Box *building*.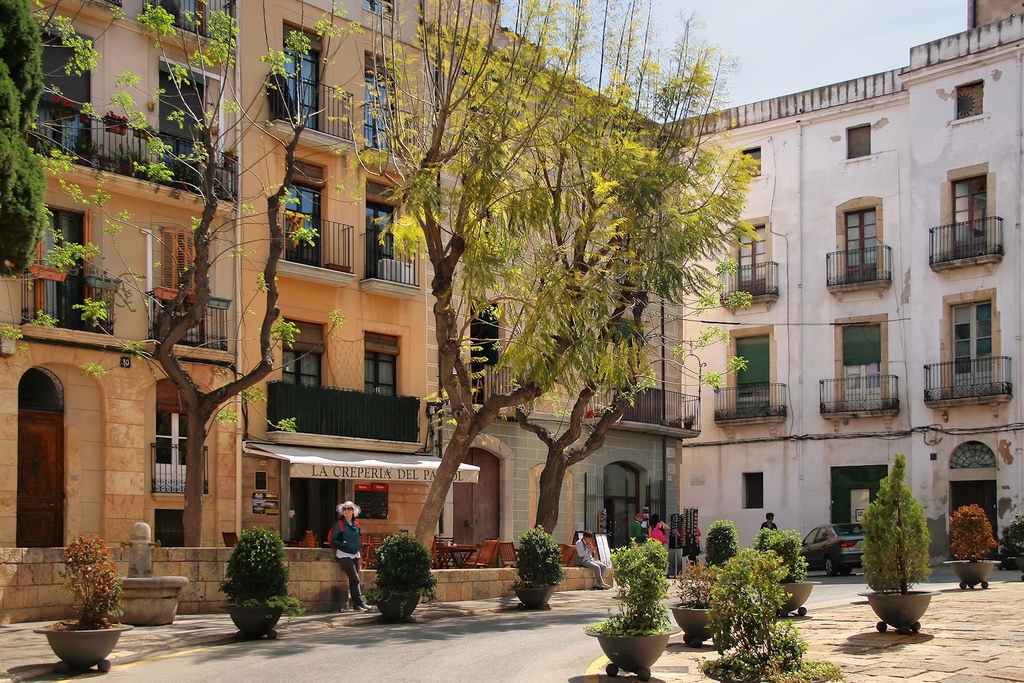
[x1=0, y1=0, x2=682, y2=614].
